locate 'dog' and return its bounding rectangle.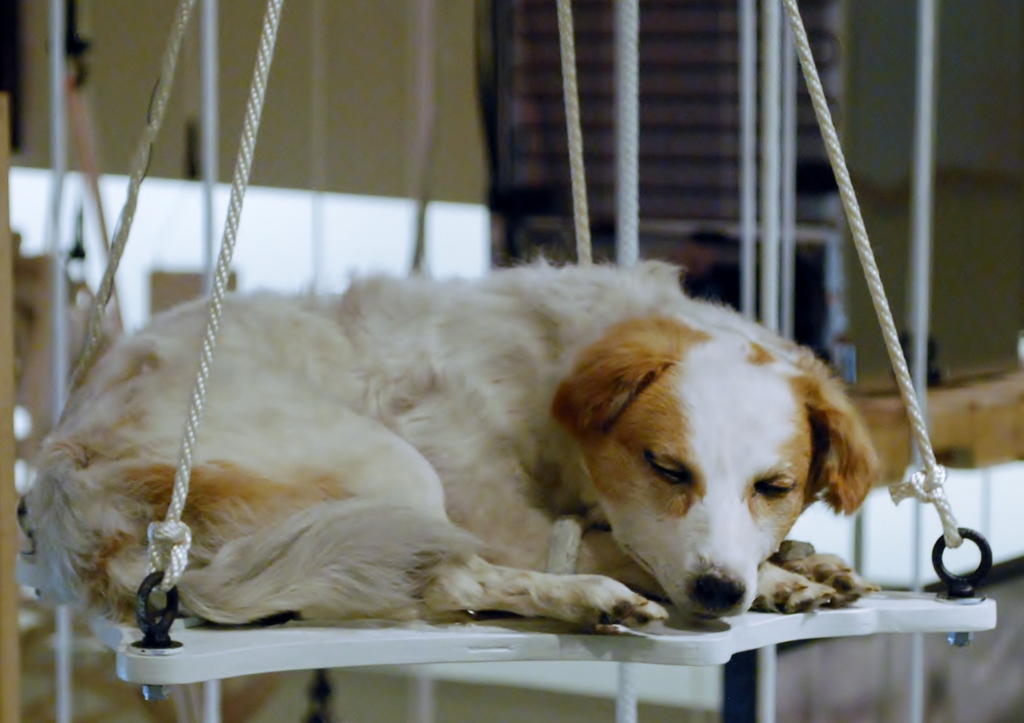
crop(27, 248, 884, 631).
